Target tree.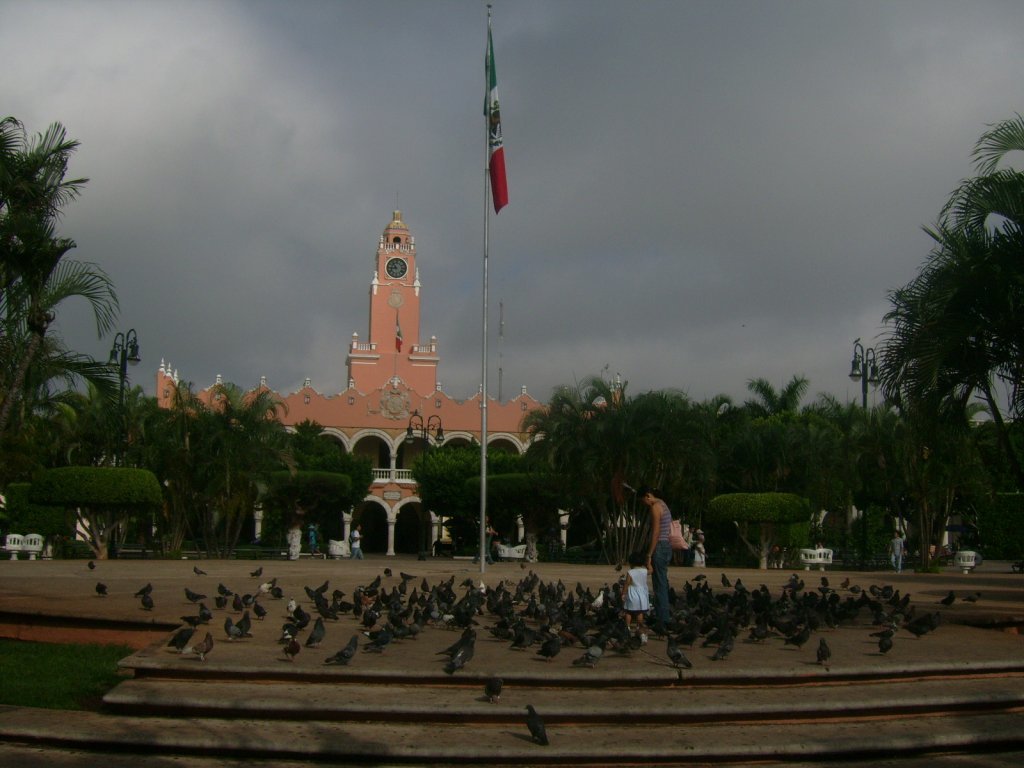
Target region: (left=844, top=137, right=1016, bottom=585).
